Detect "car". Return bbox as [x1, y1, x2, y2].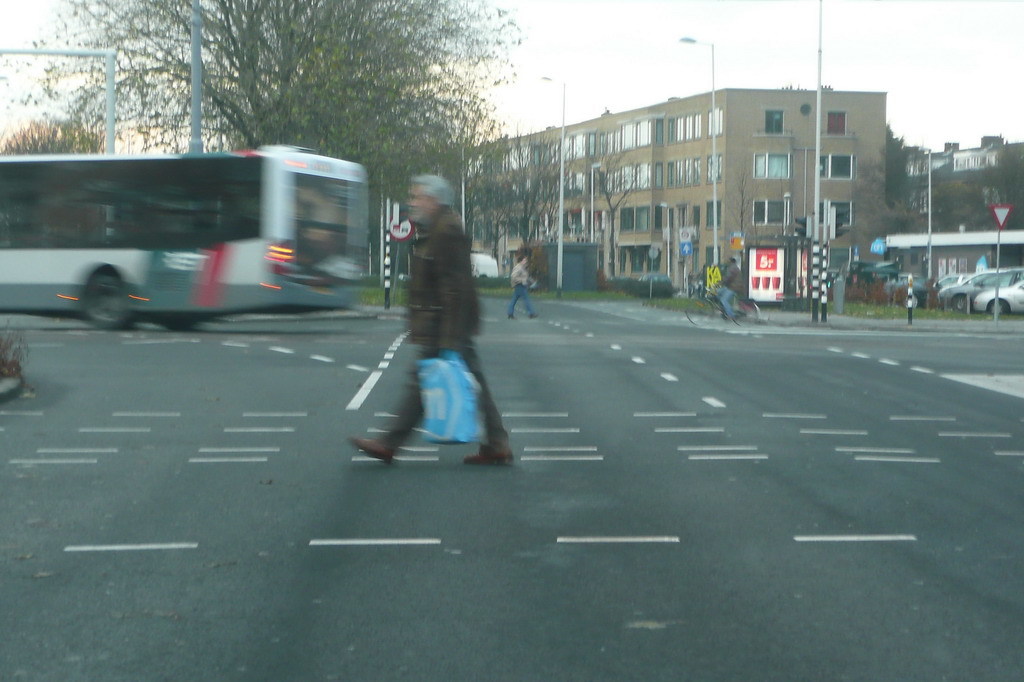
[605, 275, 635, 286].
